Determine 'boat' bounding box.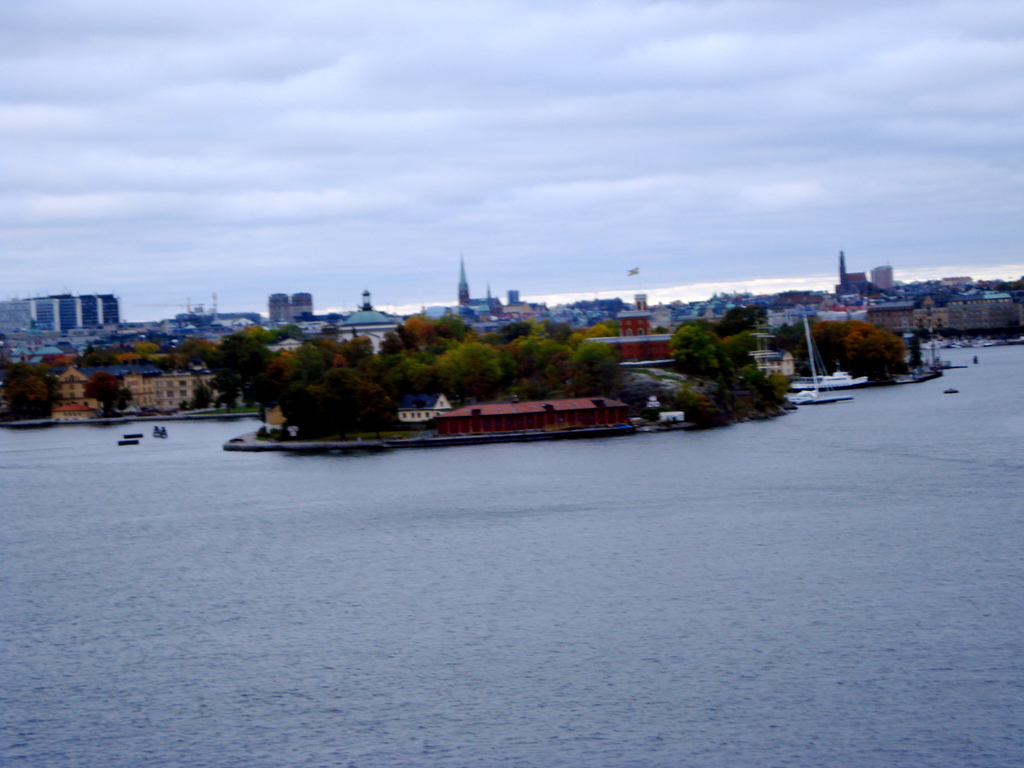
Determined: {"left": 796, "top": 316, "right": 866, "bottom": 391}.
